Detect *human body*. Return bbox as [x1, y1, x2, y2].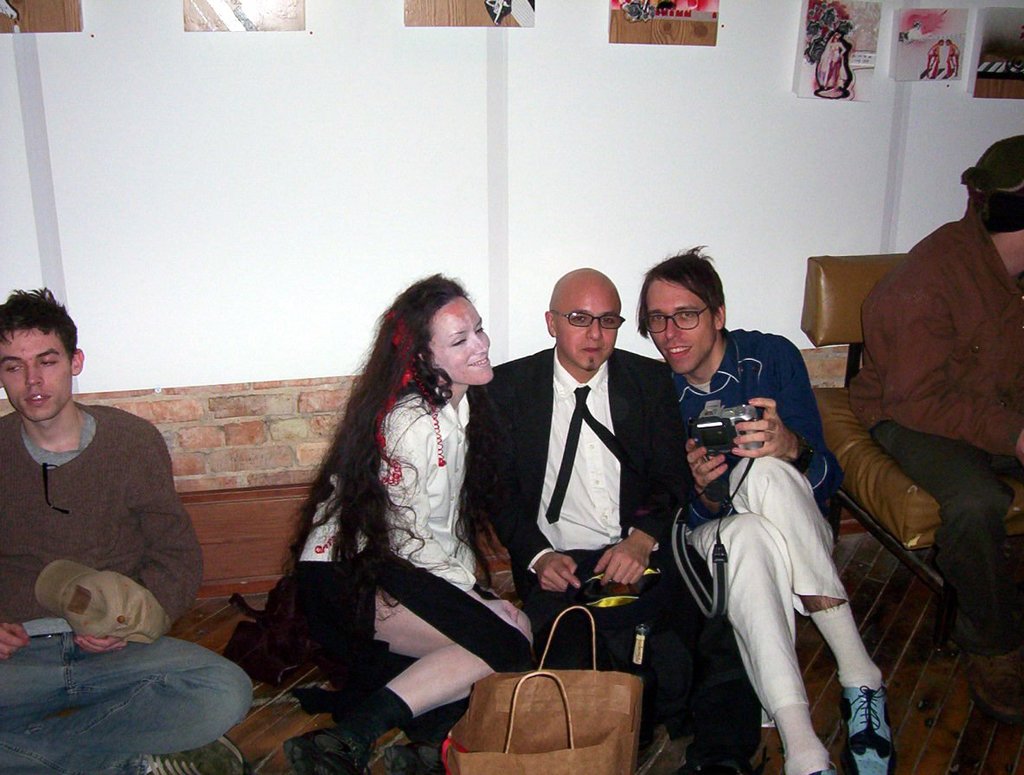
[0, 393, 251, 774].
